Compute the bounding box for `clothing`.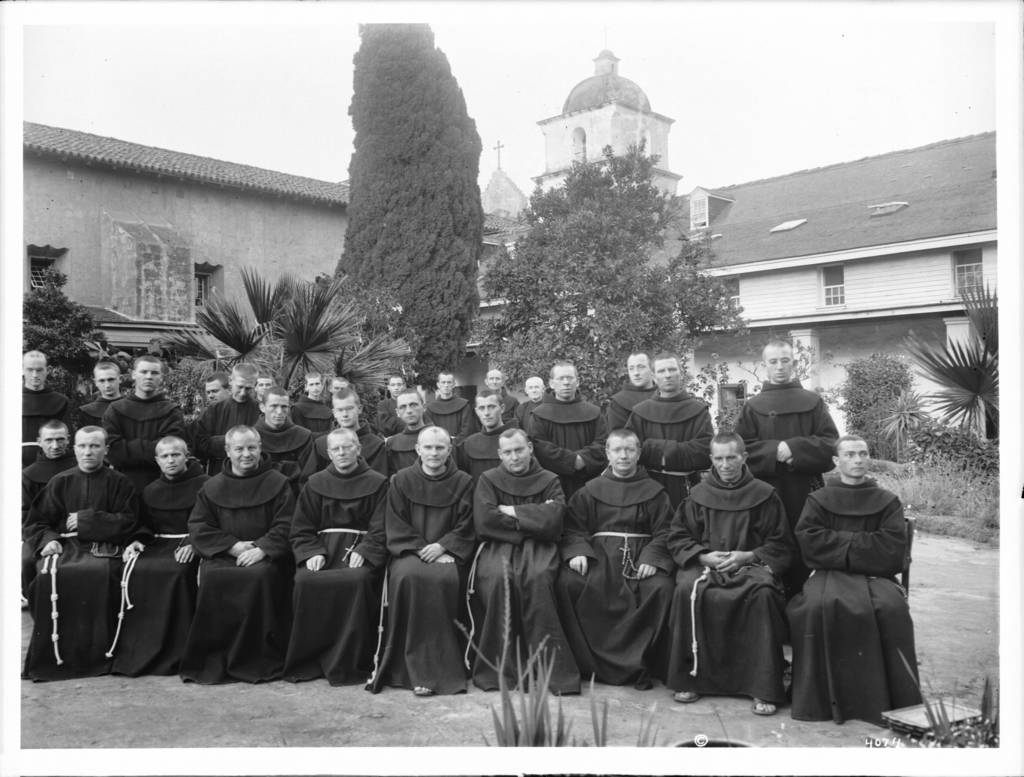
BBox(367, 463, 485, 691).
